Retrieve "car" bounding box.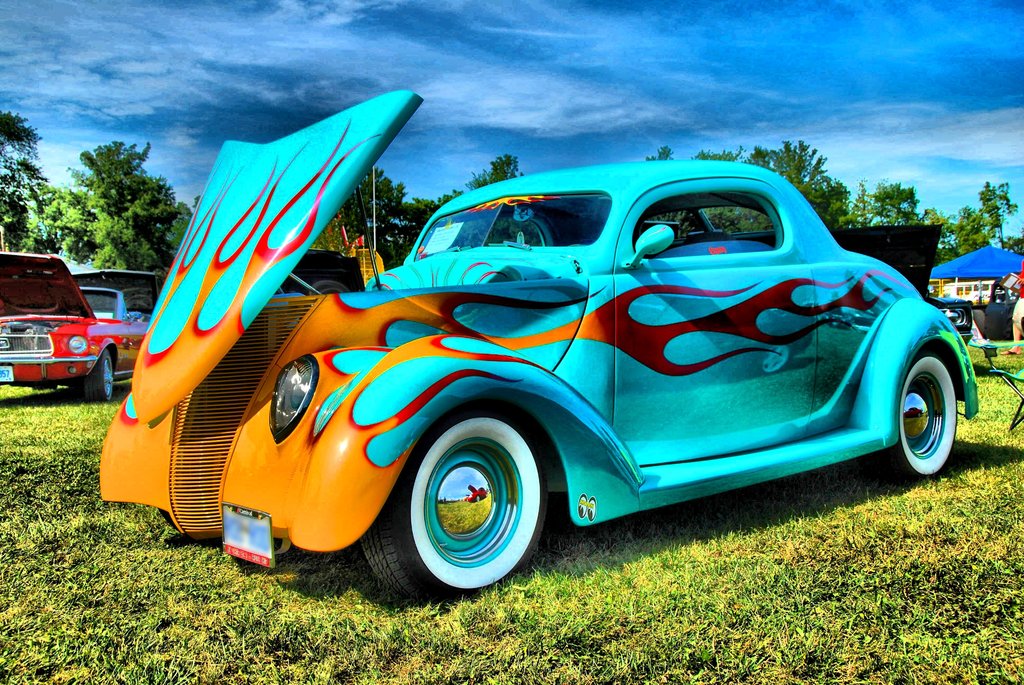
Bounding box: BBox(281, 249, 364, 295).
